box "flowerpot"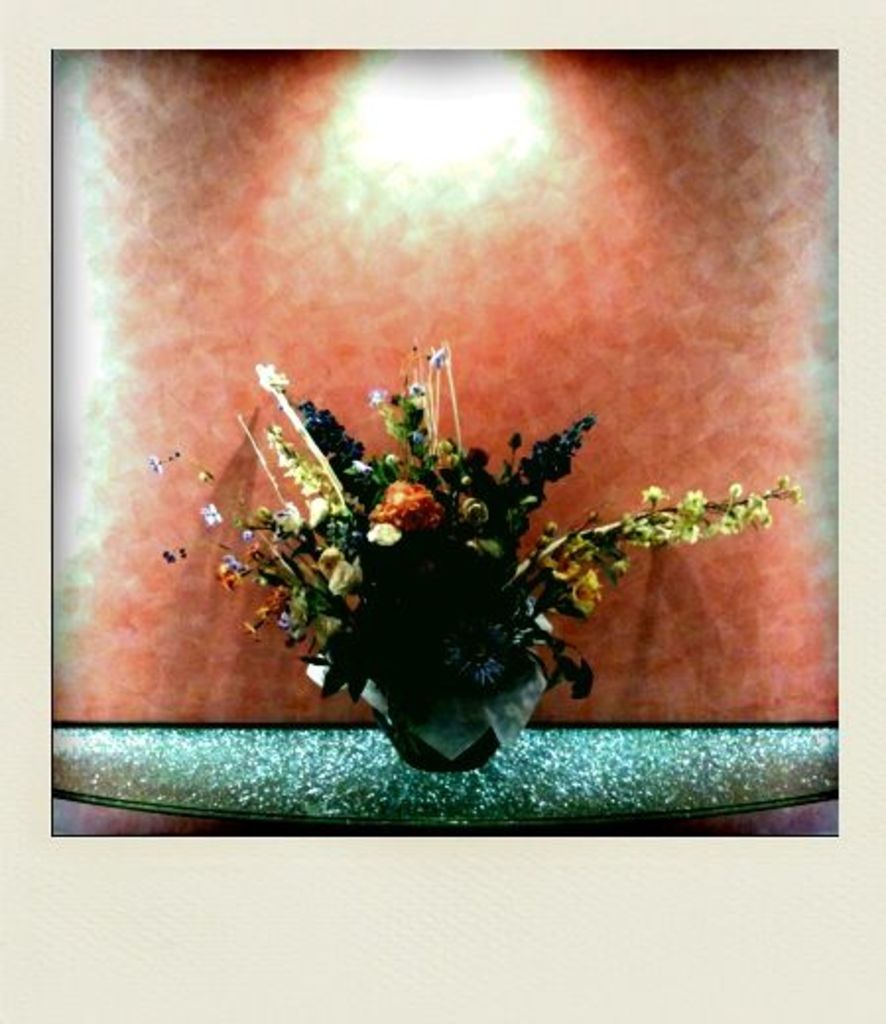
rect(345, 636, 549, 768)
